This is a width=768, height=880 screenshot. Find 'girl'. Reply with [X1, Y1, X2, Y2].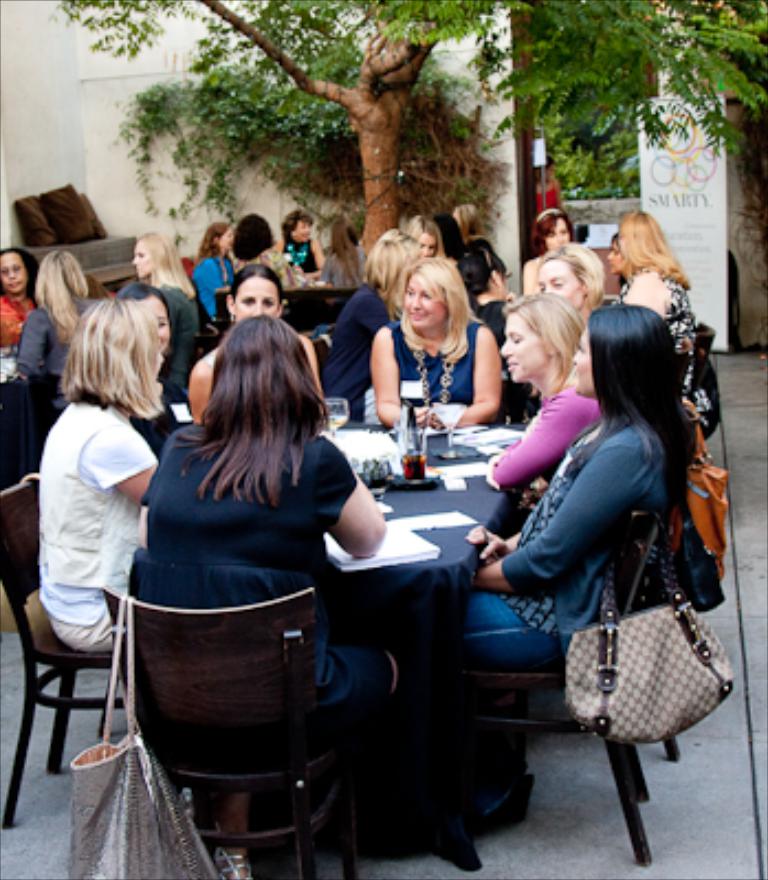
[33, 293, 194, 651].
